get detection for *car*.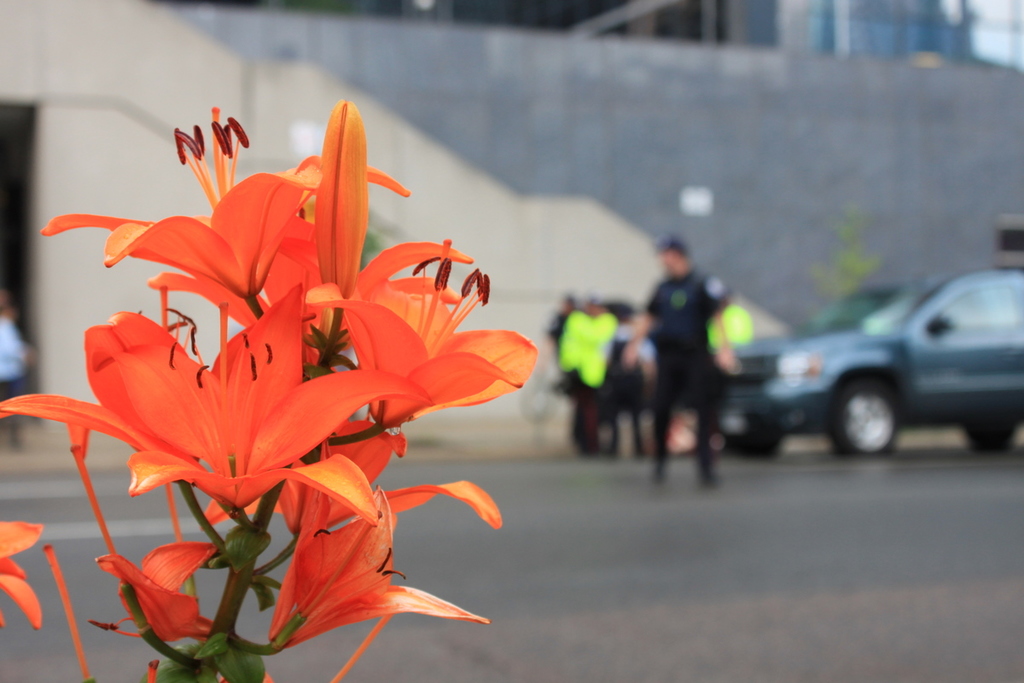
Detection: box=[719, 260, 1023, 461].
